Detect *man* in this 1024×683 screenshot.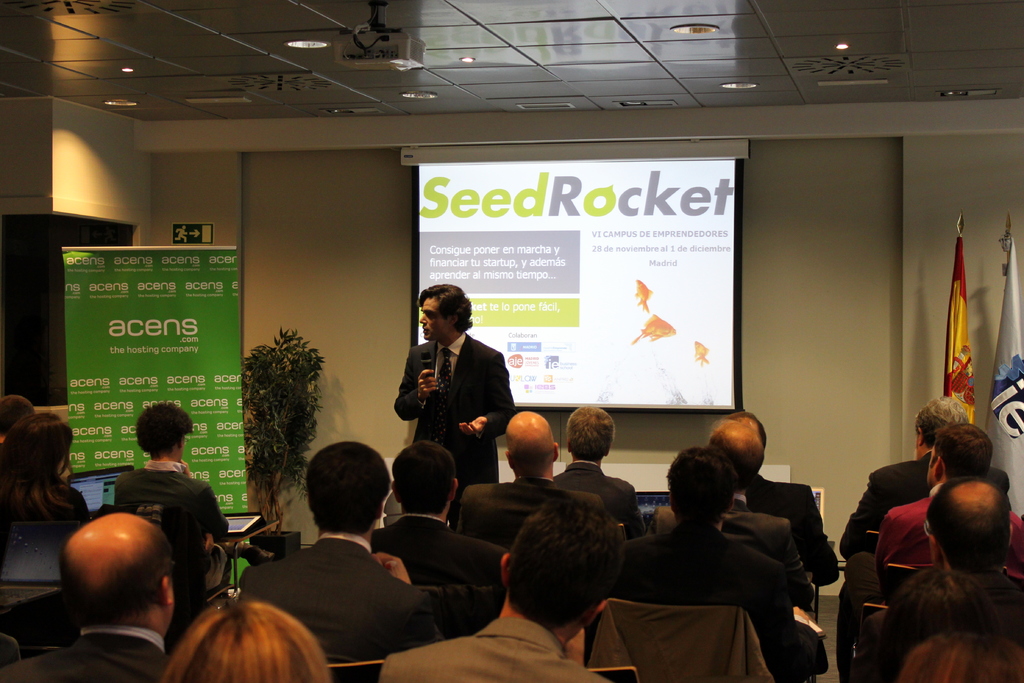
Detection: box(719, 407, 843, 591).
